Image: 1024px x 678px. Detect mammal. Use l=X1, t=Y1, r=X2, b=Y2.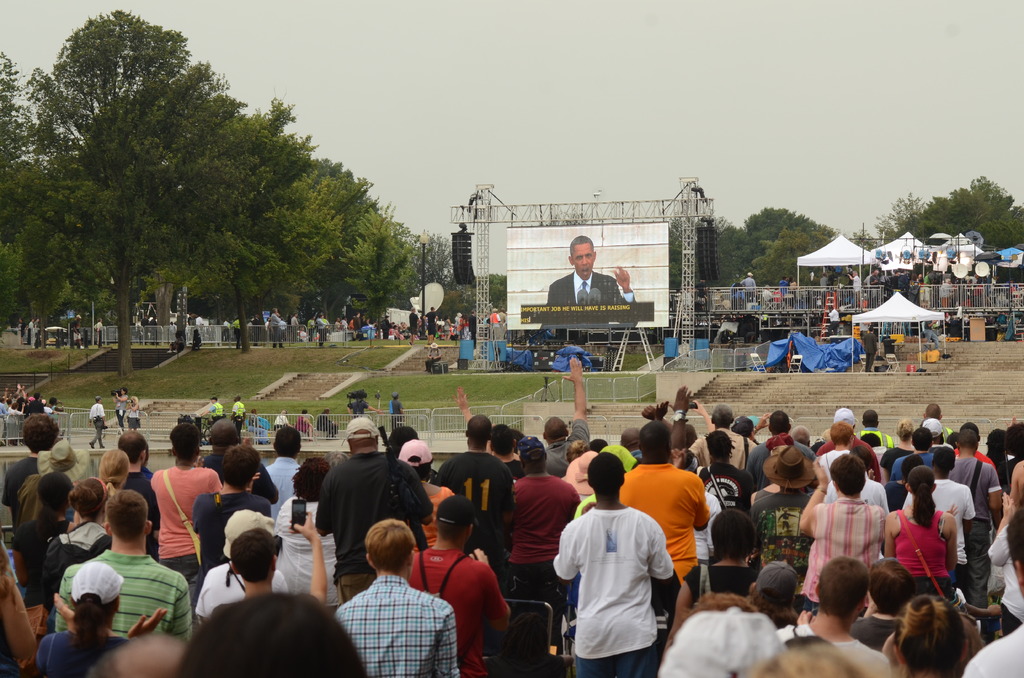
l=26, t=319, r=31, b=341.
